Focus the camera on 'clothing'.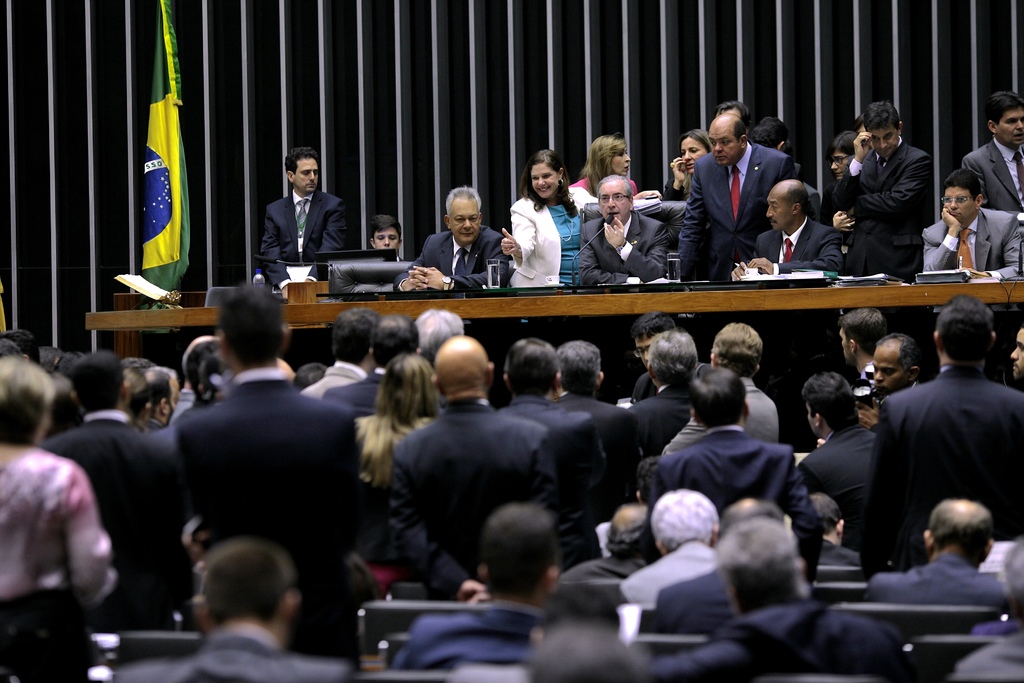
Focus region: l=362, t=394, r=541, b=595.
